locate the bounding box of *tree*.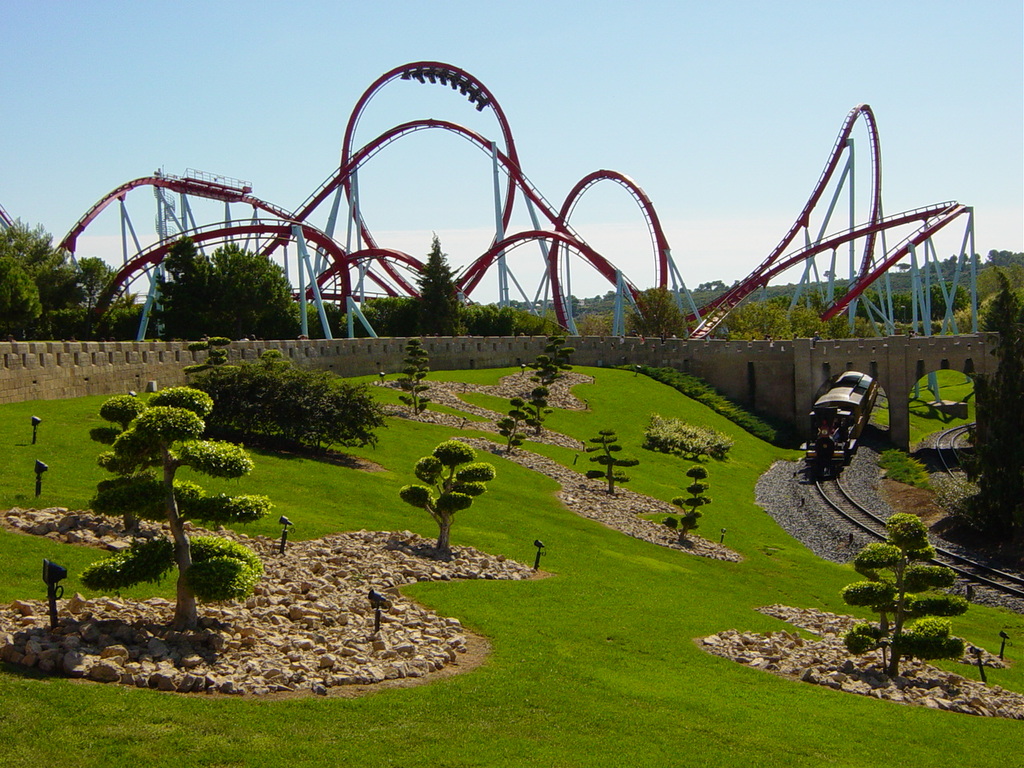
Bounding box: (x1=738, y1=292, x2=818, y2=342).
